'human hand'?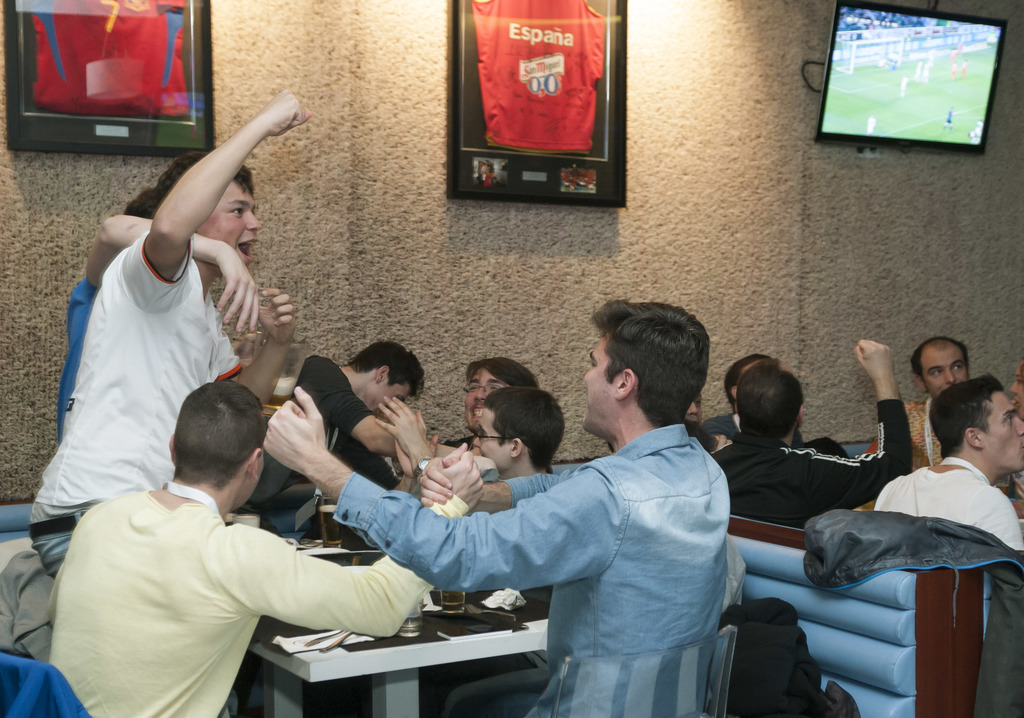
(left=716, top=435, right=735, bottom=454)
